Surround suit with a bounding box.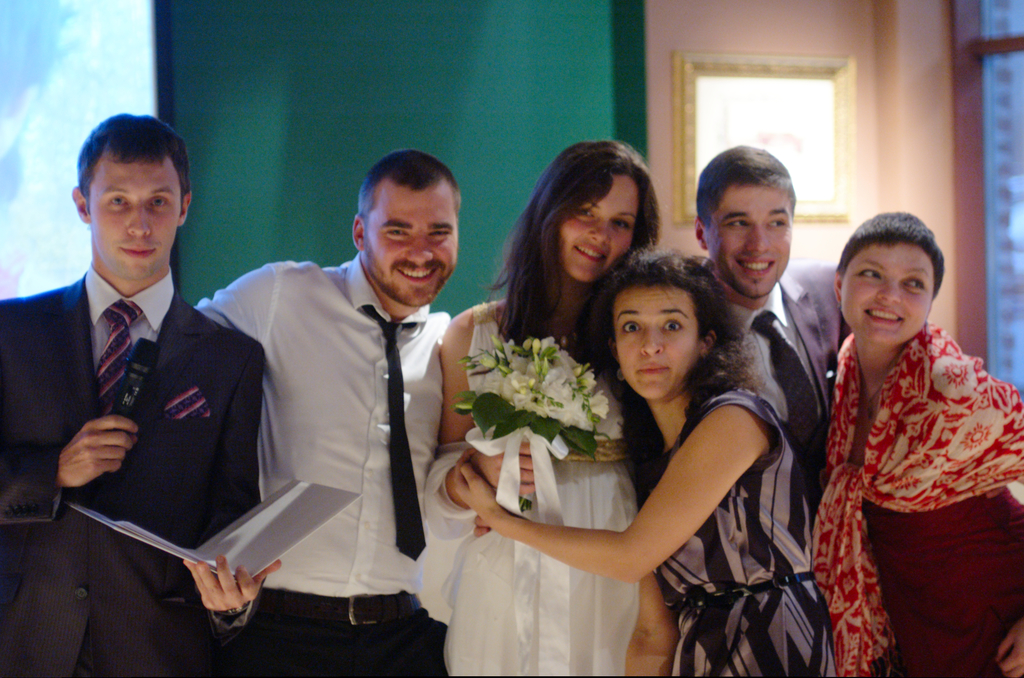
box(723, 257, 844, 502).
